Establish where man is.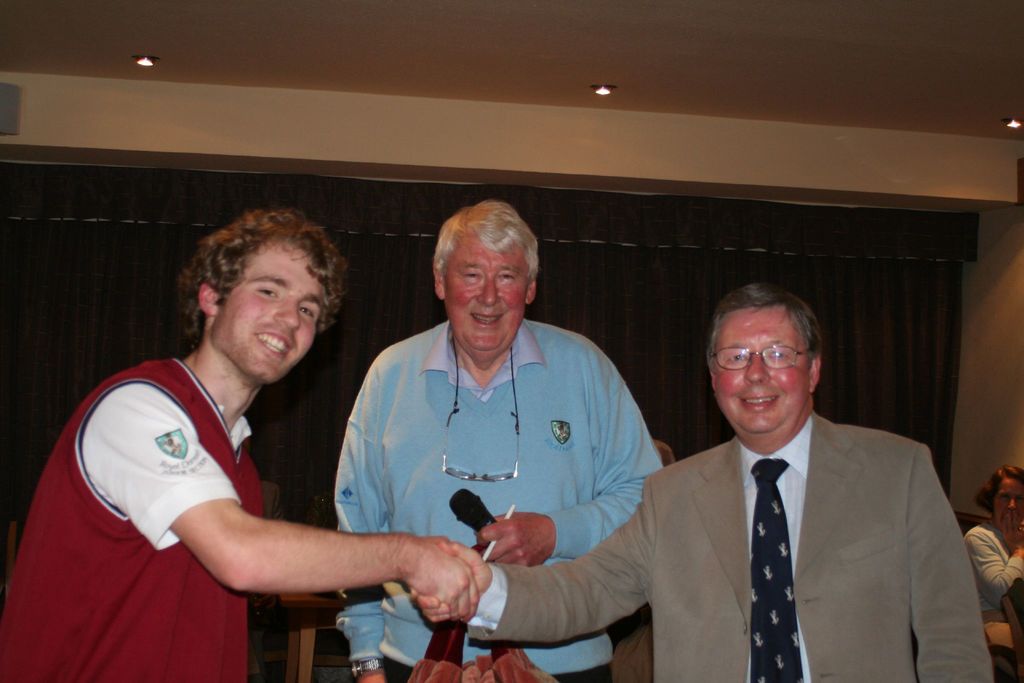
Established at locate(398, 281, 1006, 682).
